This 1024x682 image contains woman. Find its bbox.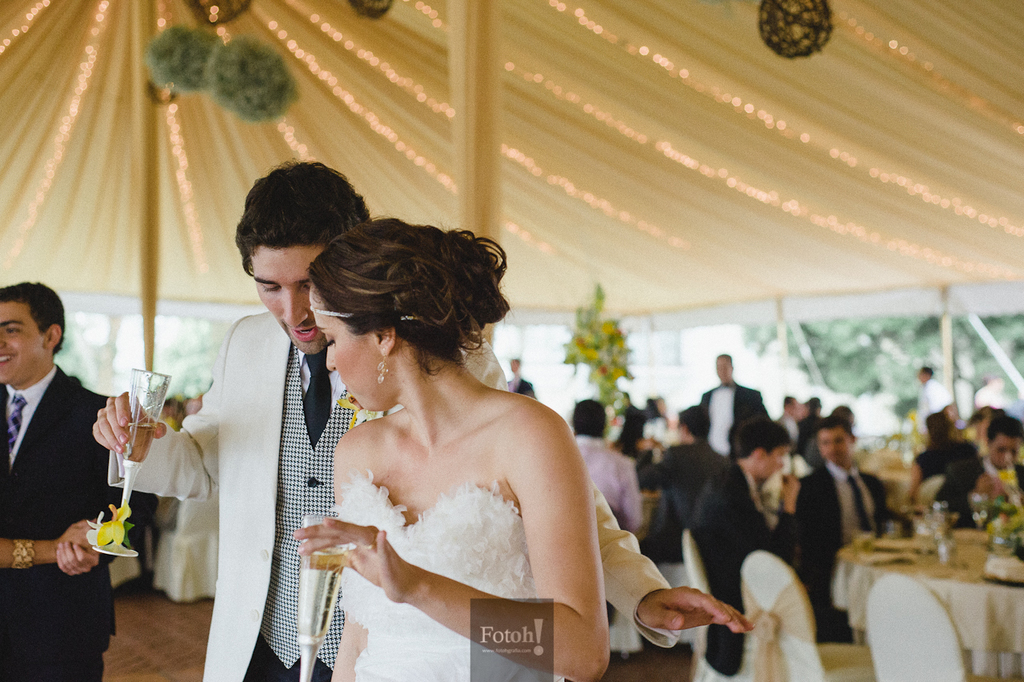
(290, 214, 610, 681).
